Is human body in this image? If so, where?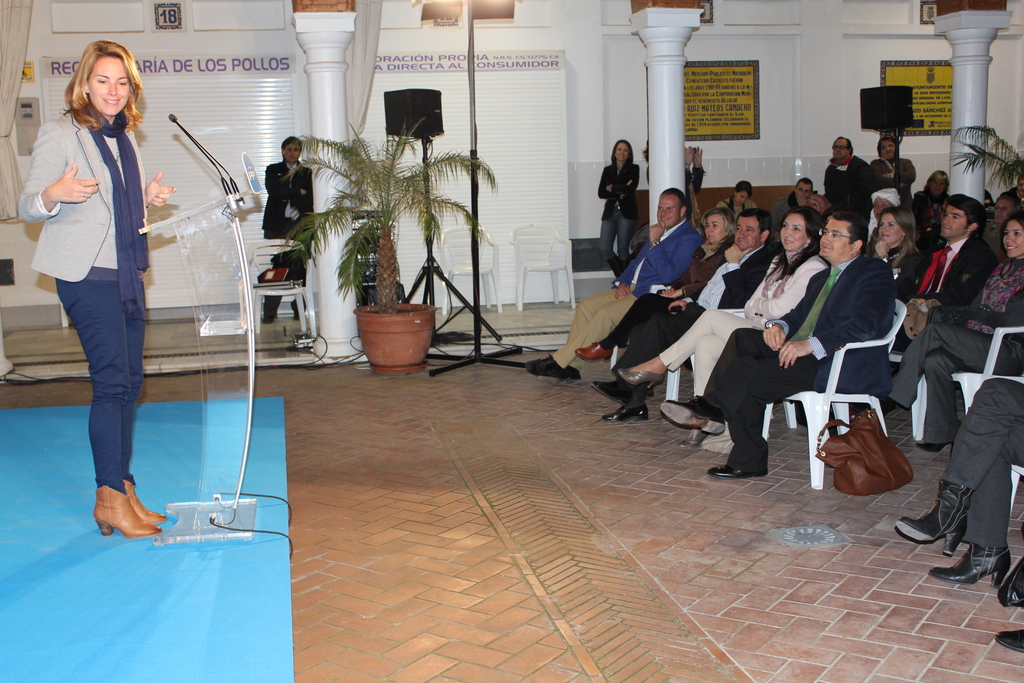
Yes, at BBox(597, 159, 641, 288).
